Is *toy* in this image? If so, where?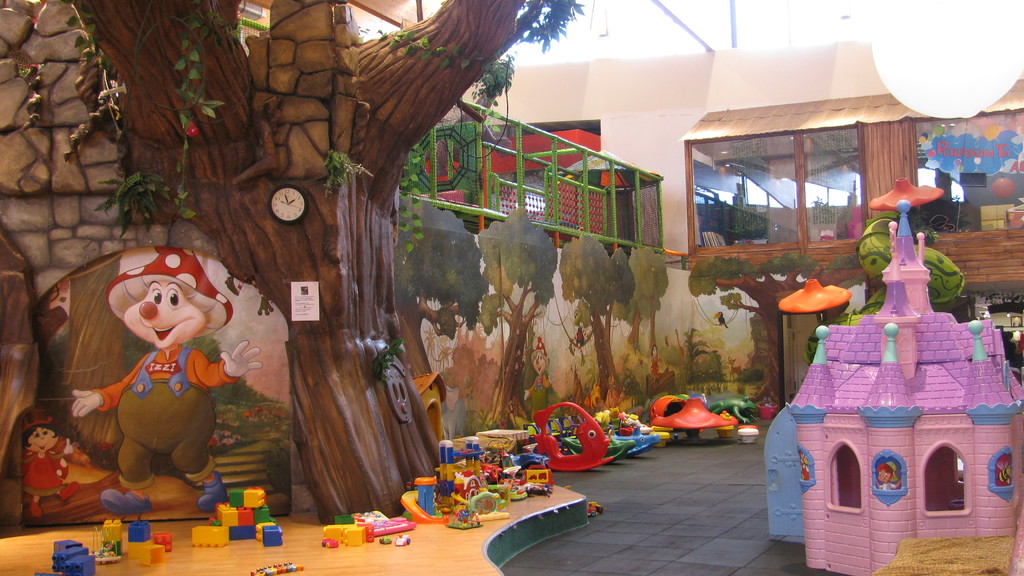
Yes, at crop(61, 551, 95, 575).
